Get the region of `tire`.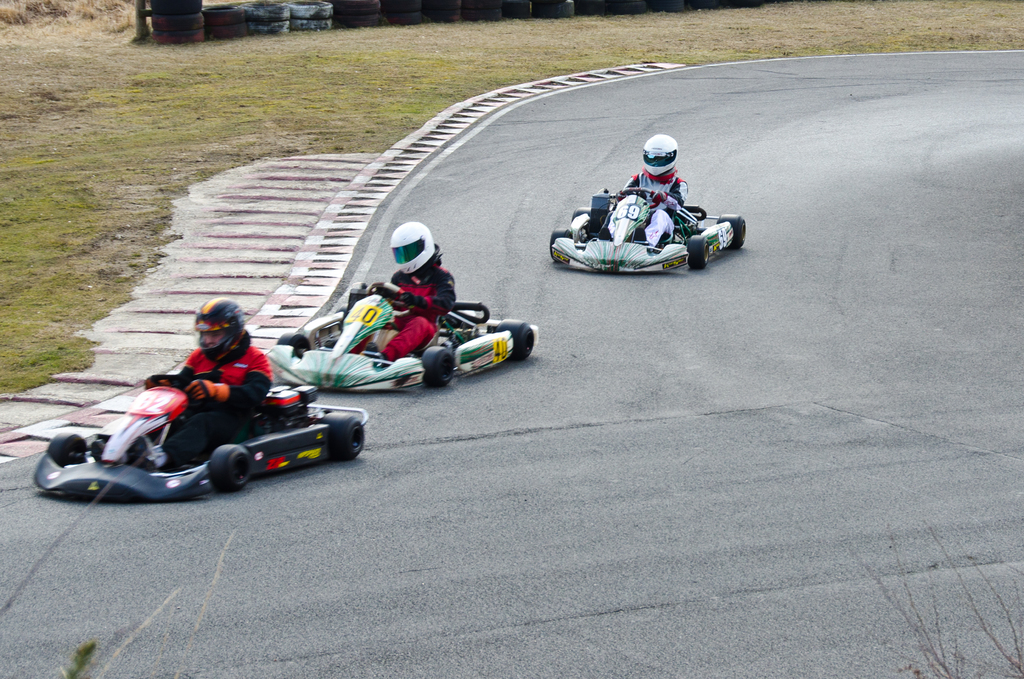
box(573, 206, 597, 222).
